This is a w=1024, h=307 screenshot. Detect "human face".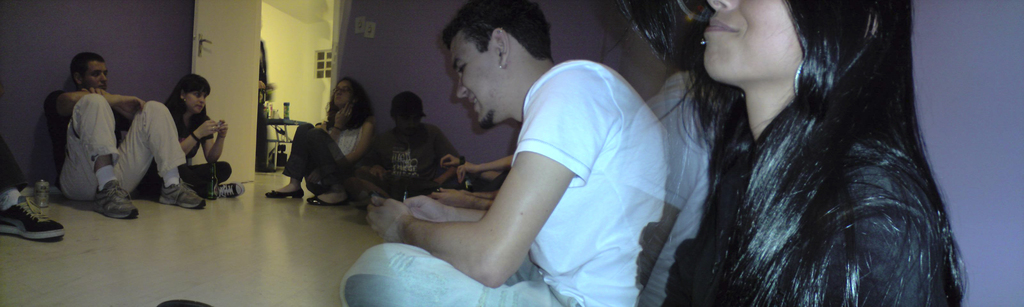
box=[184, 85, 205, 114].
